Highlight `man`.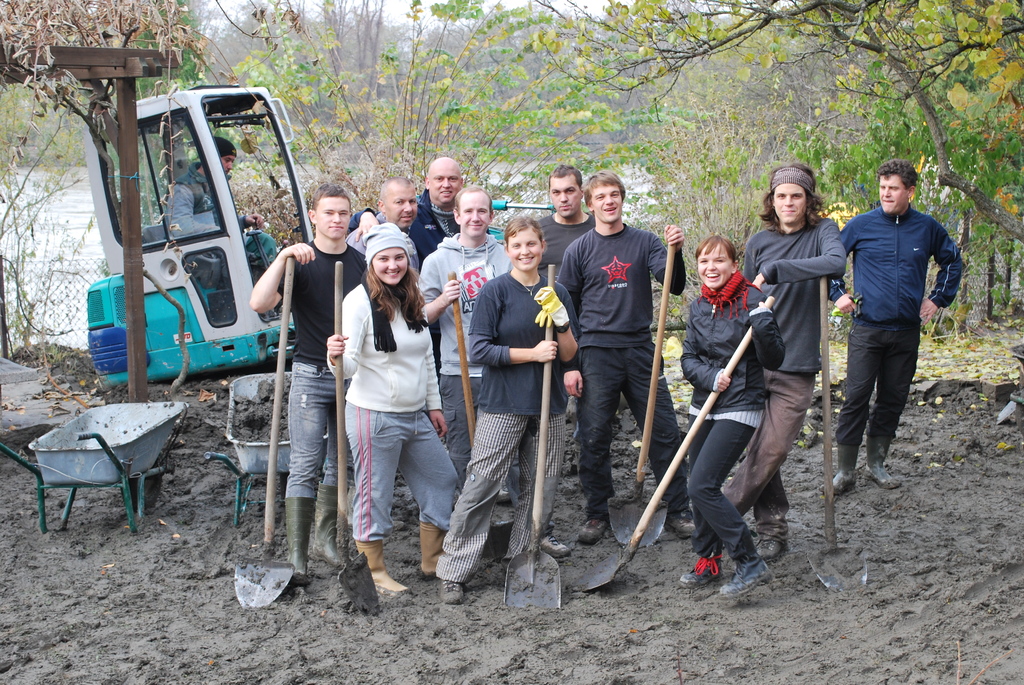
Highlighted region: (246,182,366,592).
